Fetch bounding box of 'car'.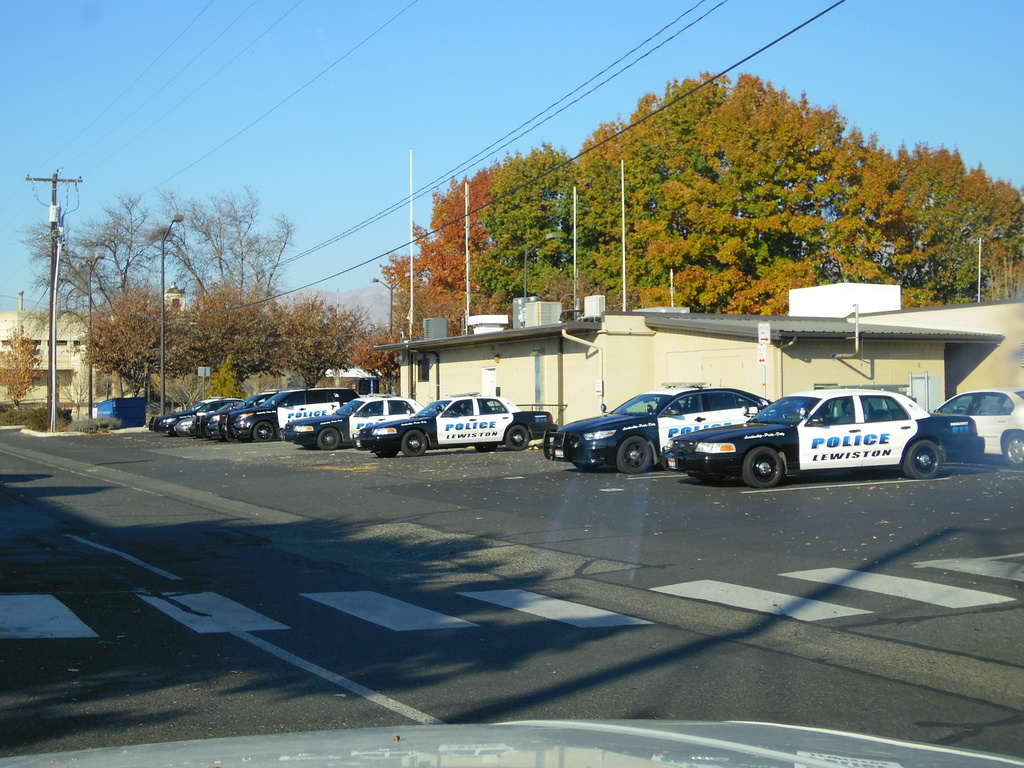
Bbox: bbox=[218, 389, 292, 444].
